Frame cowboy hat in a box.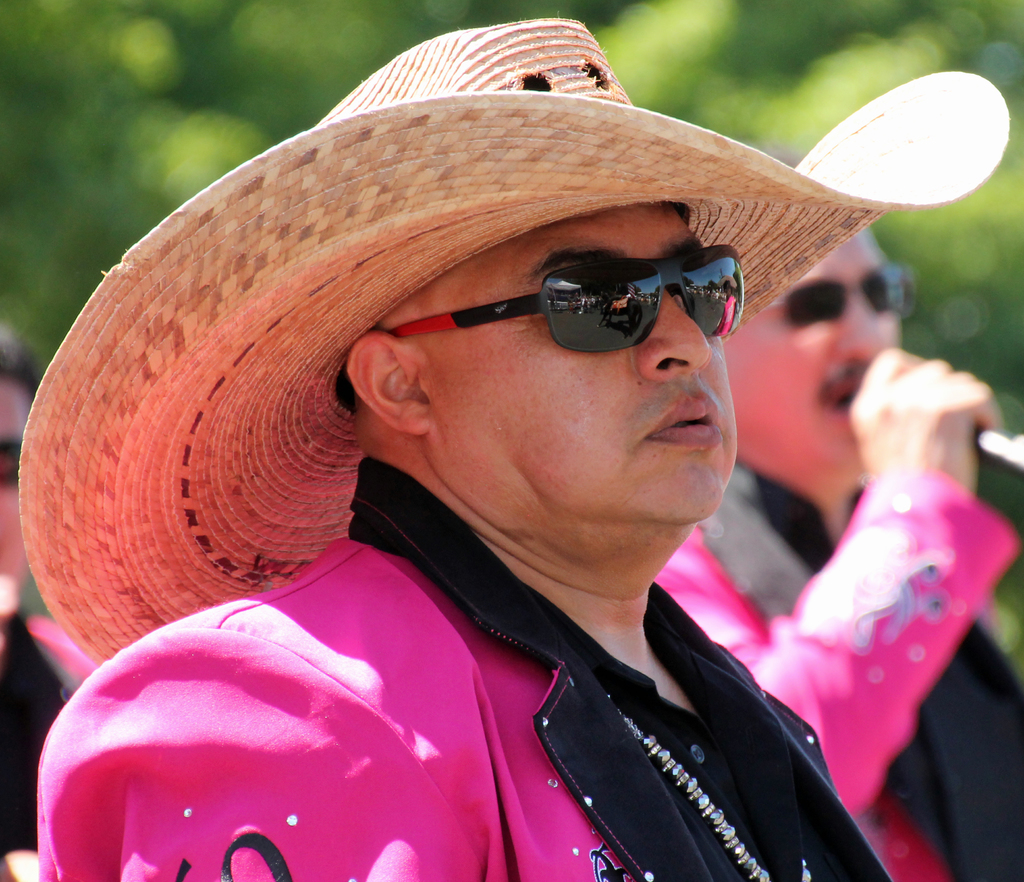
[63, 32, 922, 687].
